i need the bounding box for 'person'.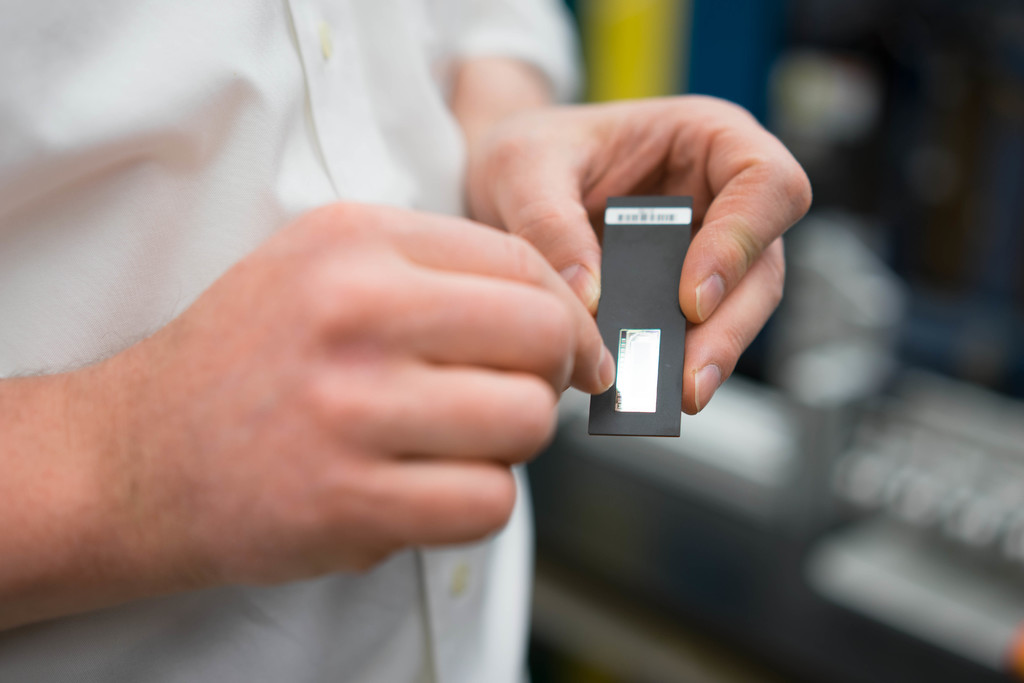
Here it is: rect(0, 6, 797, 657).
